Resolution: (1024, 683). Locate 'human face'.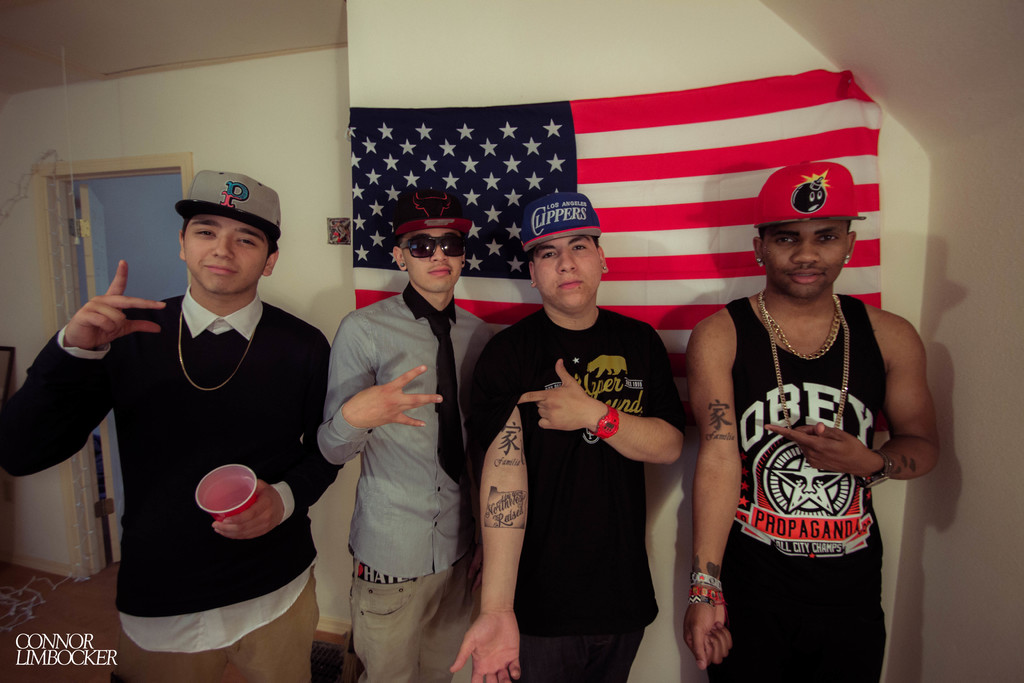
[x1=762, y1=219, x2=850, y2=299].
